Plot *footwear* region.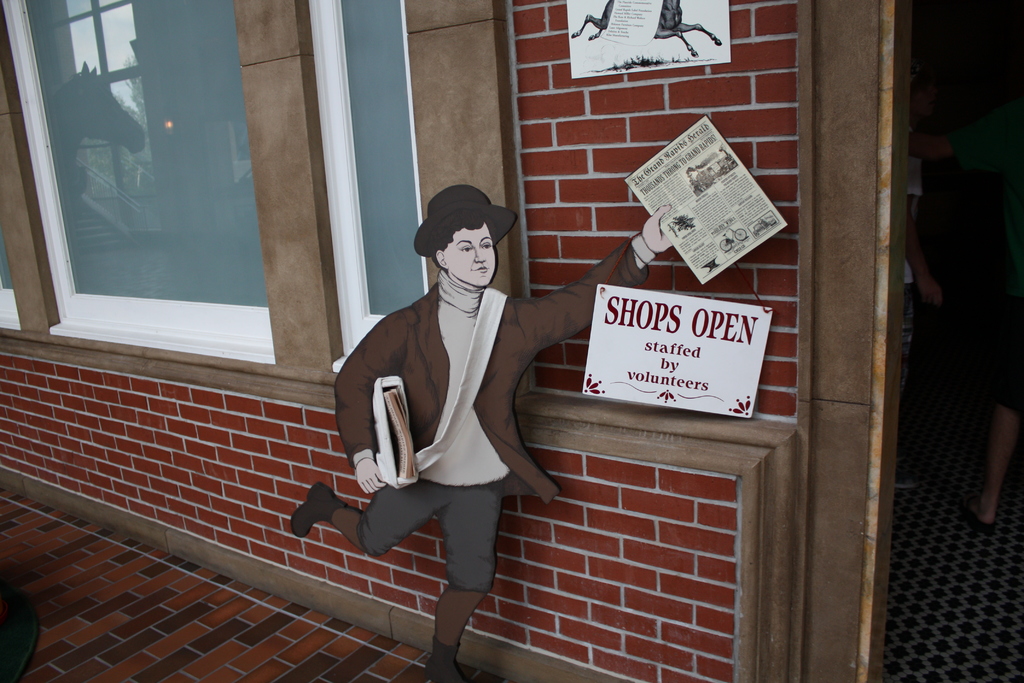
Plotted at (425,639,460,682).
